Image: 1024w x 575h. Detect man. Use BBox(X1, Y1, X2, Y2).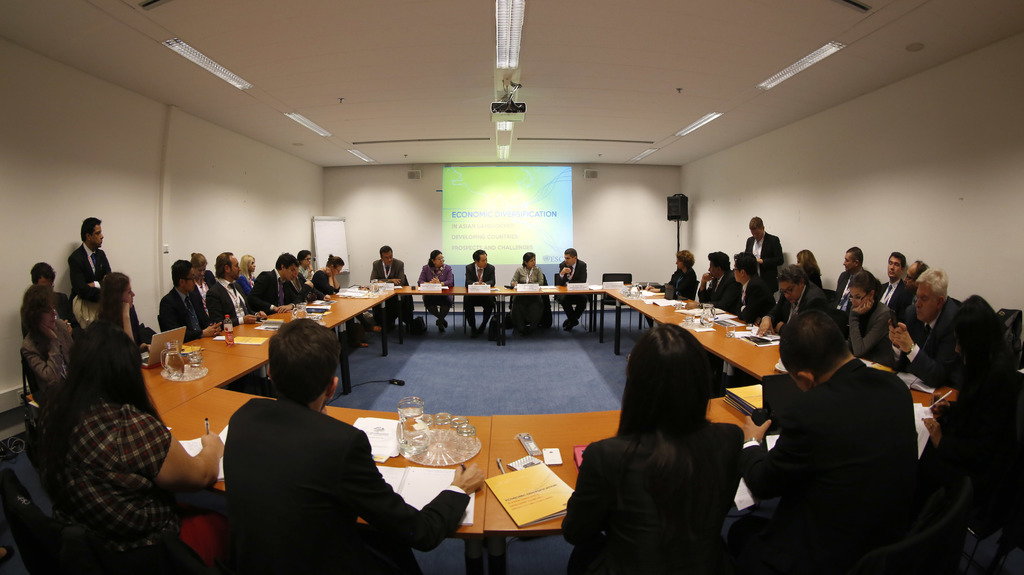
BBox(886, 265, 963, 391).
